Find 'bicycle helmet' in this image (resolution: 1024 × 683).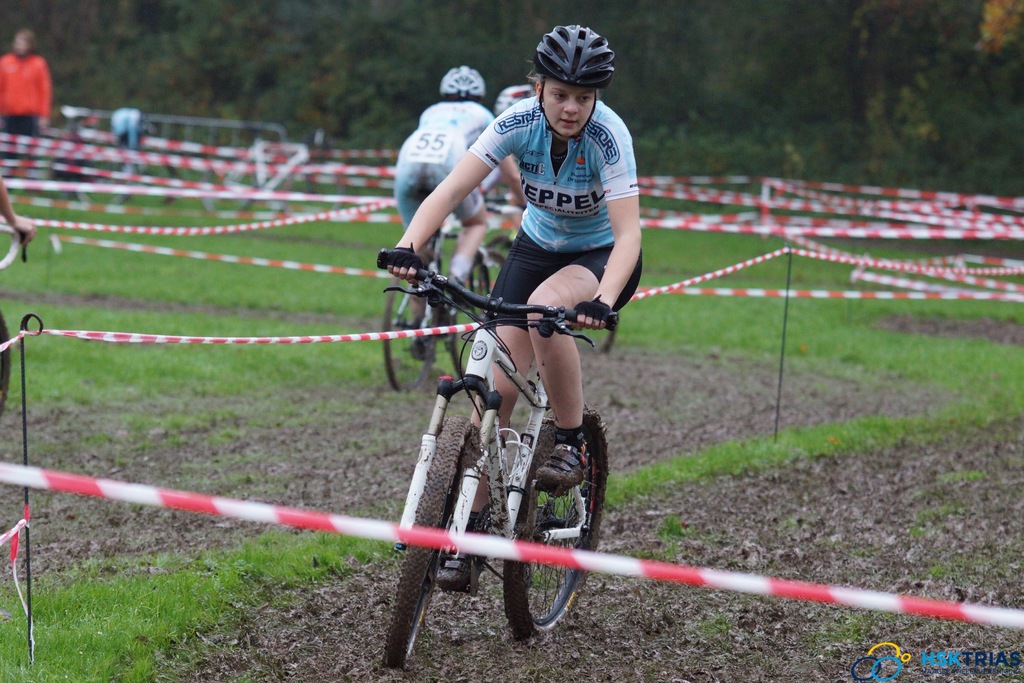
x1=495 y1=80 x2=527 y2=111.
